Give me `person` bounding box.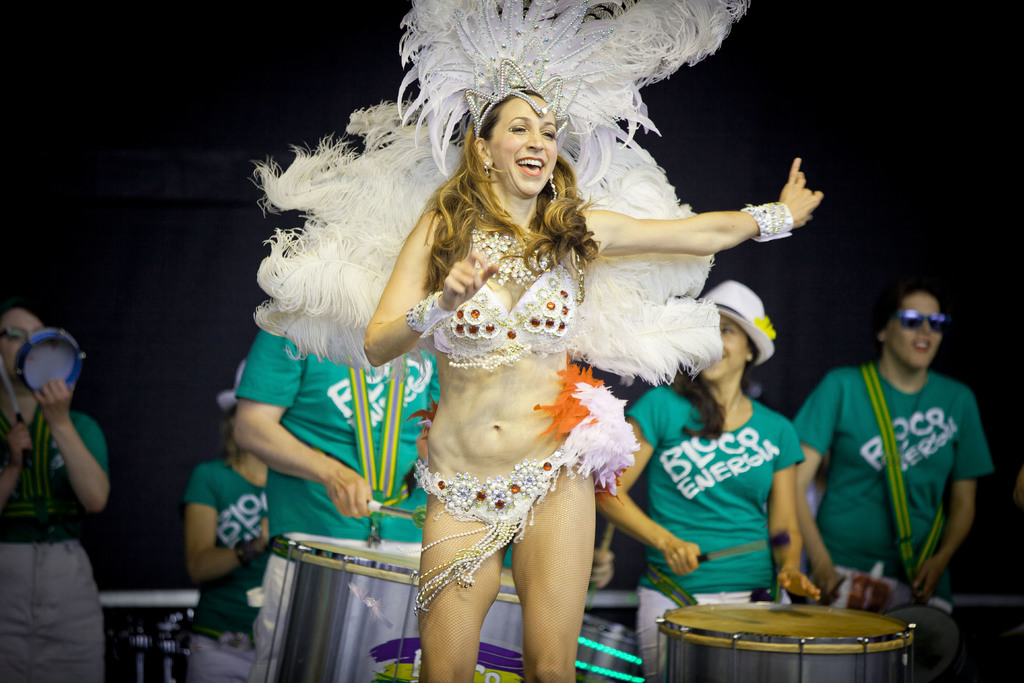
bbox=(794, 280, 991, 634).
